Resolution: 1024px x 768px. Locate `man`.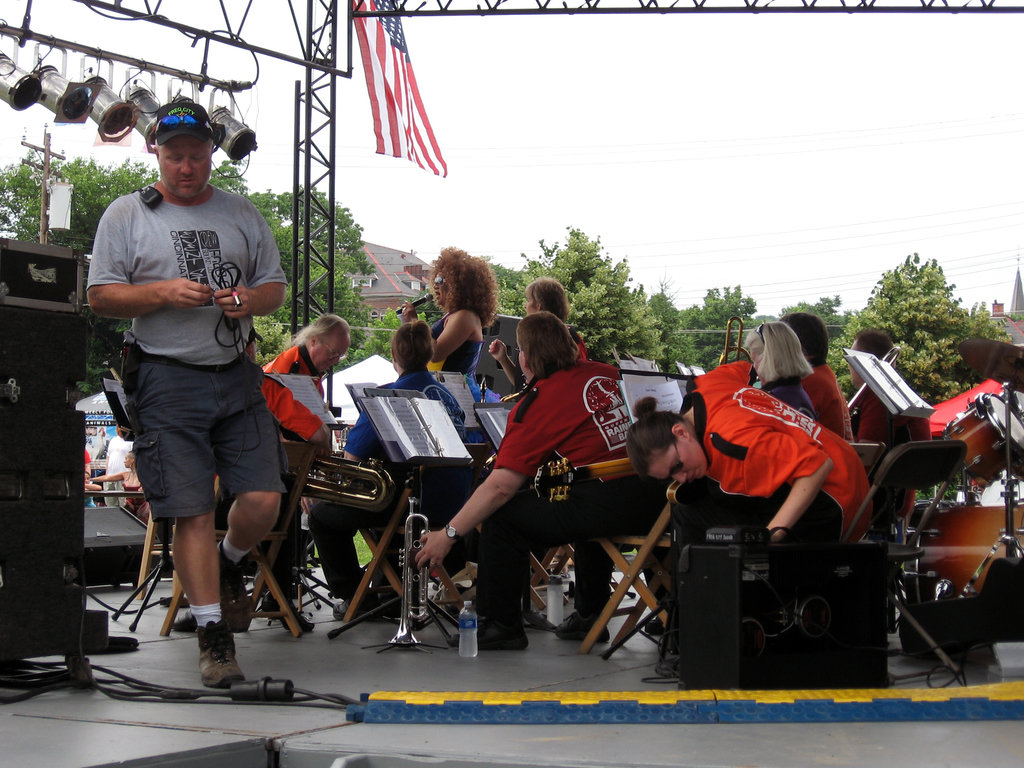
{"x1": 303, "y1": 316, "x2": 461, "y2": 627}.
